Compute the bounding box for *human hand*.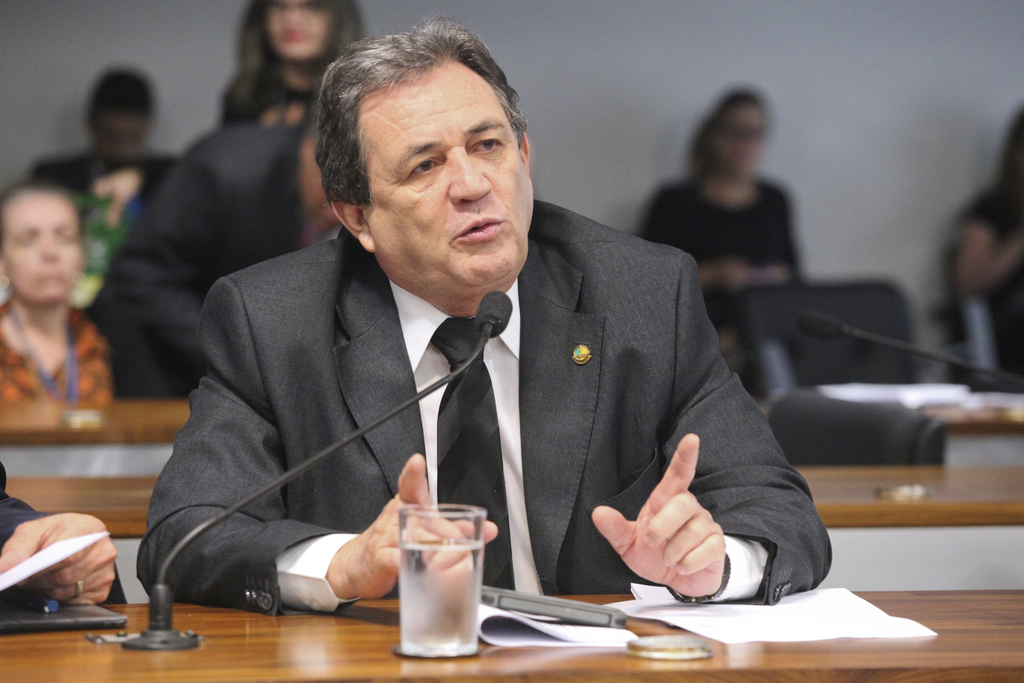
[342,450,499,604].
